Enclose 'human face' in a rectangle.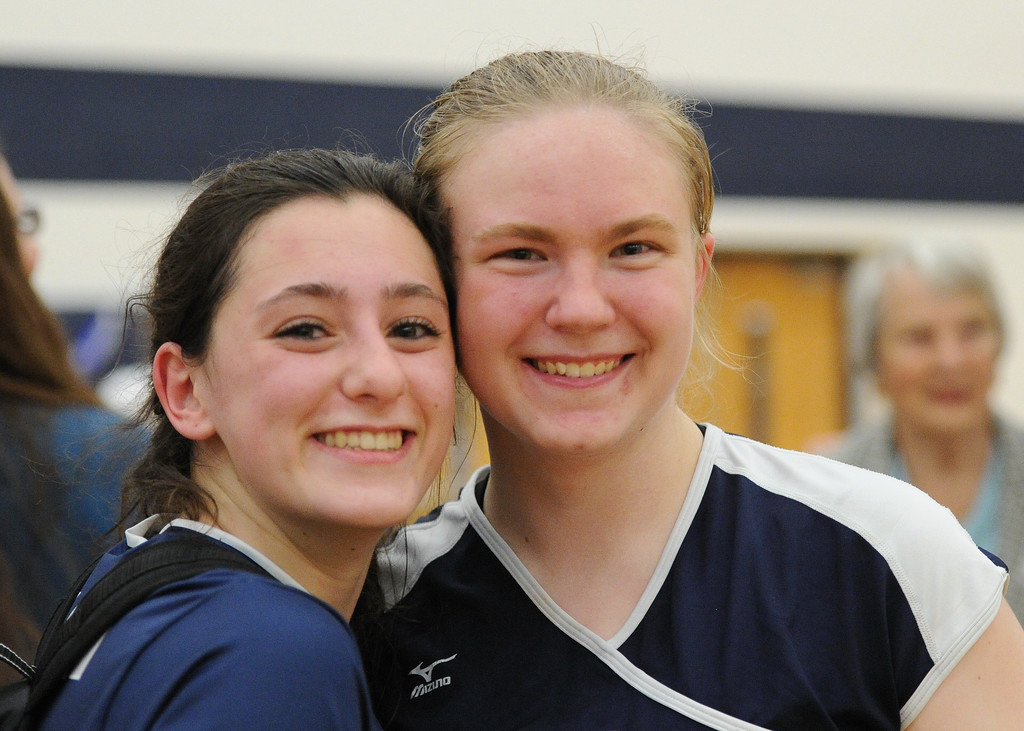
<box>0,179,40,276</box>.
